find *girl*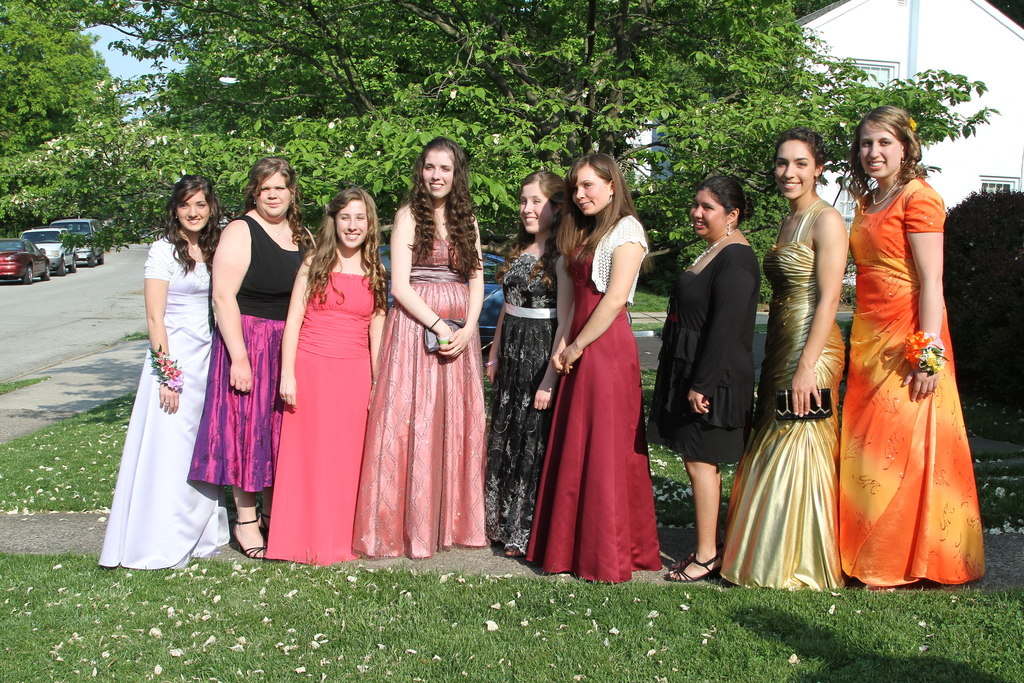
(left=840, top=104, right=989, bottom=591)
